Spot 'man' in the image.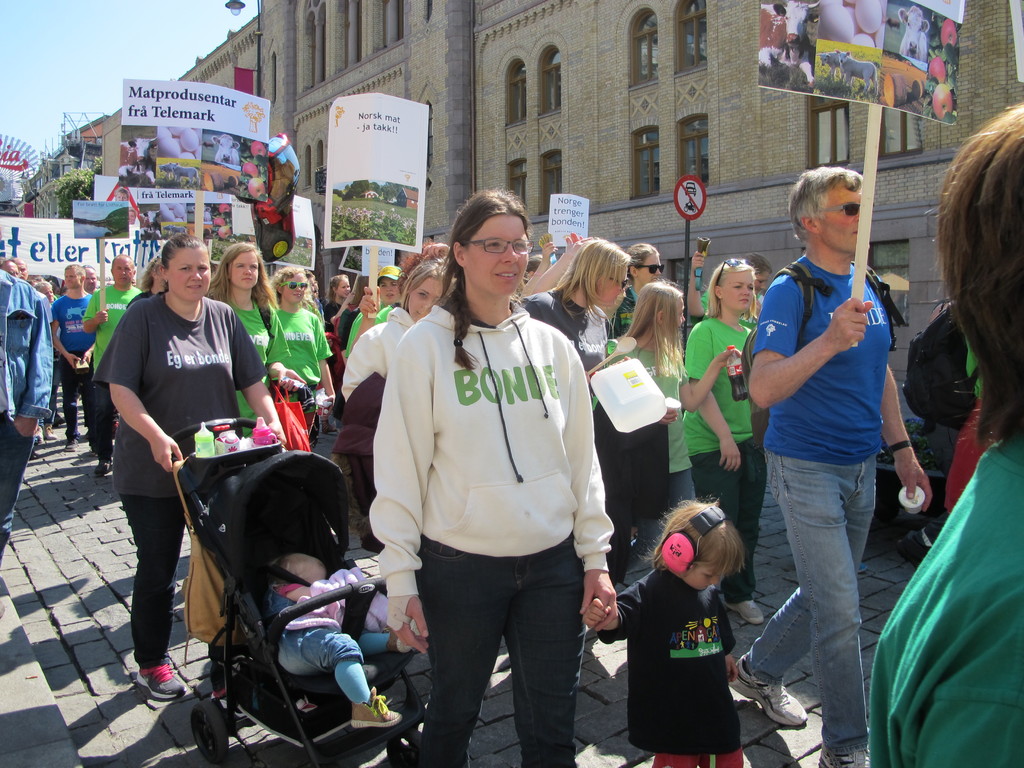
'man' found at <box>0,246,58,644</box>.
